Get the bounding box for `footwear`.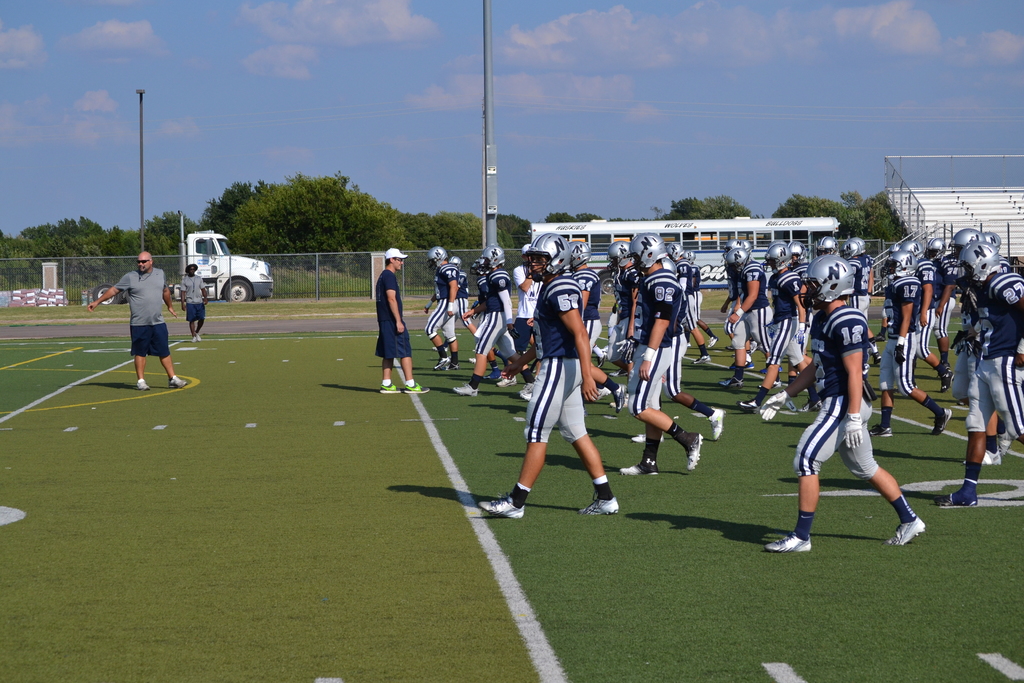
{"x1": 717, "y1": 374, "x2": 744, "y2": 388}.
